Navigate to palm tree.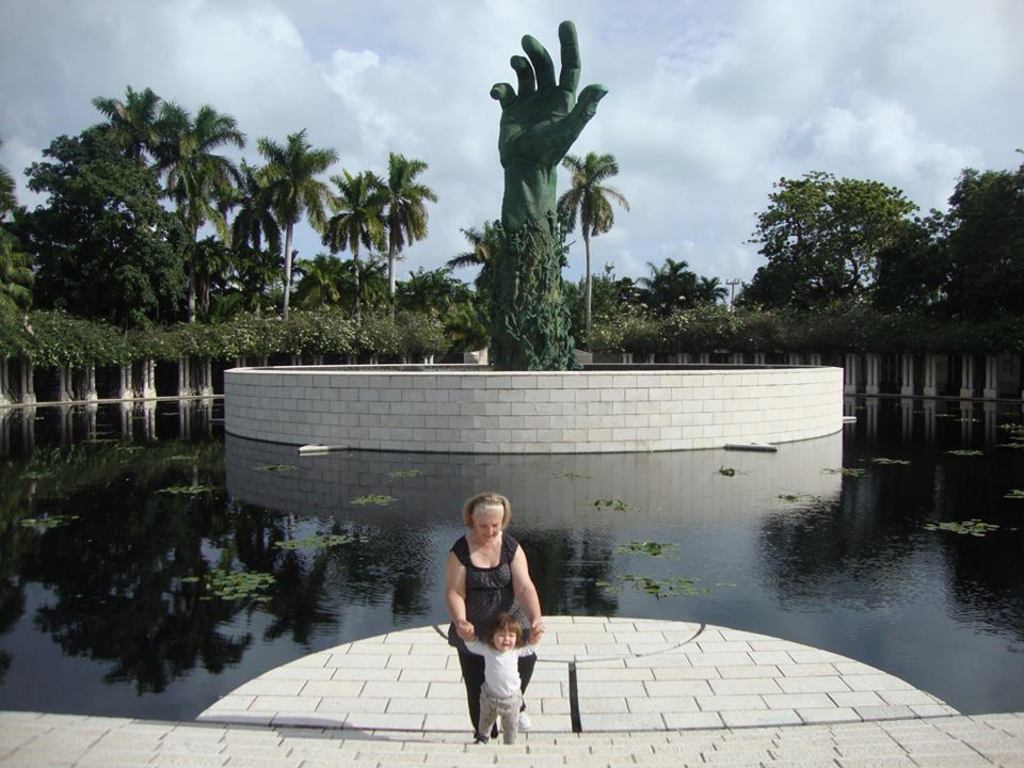
Navigation target: <region>386, 158, 430, 315</region>.
